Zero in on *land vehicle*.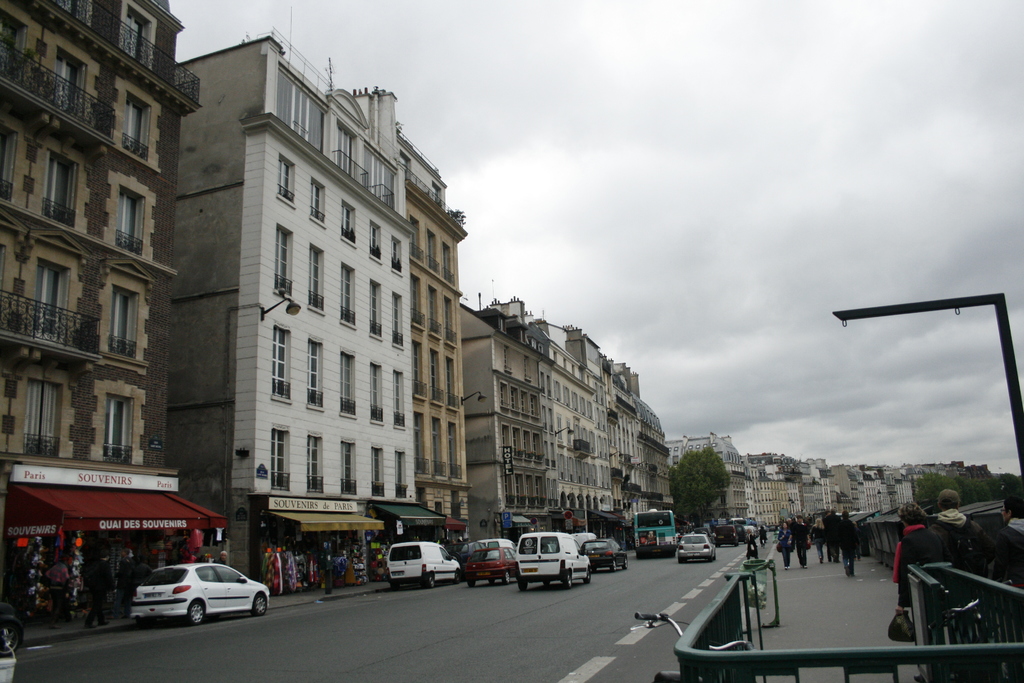
Zeroed in: bbox(712, 523, 739, 548).
